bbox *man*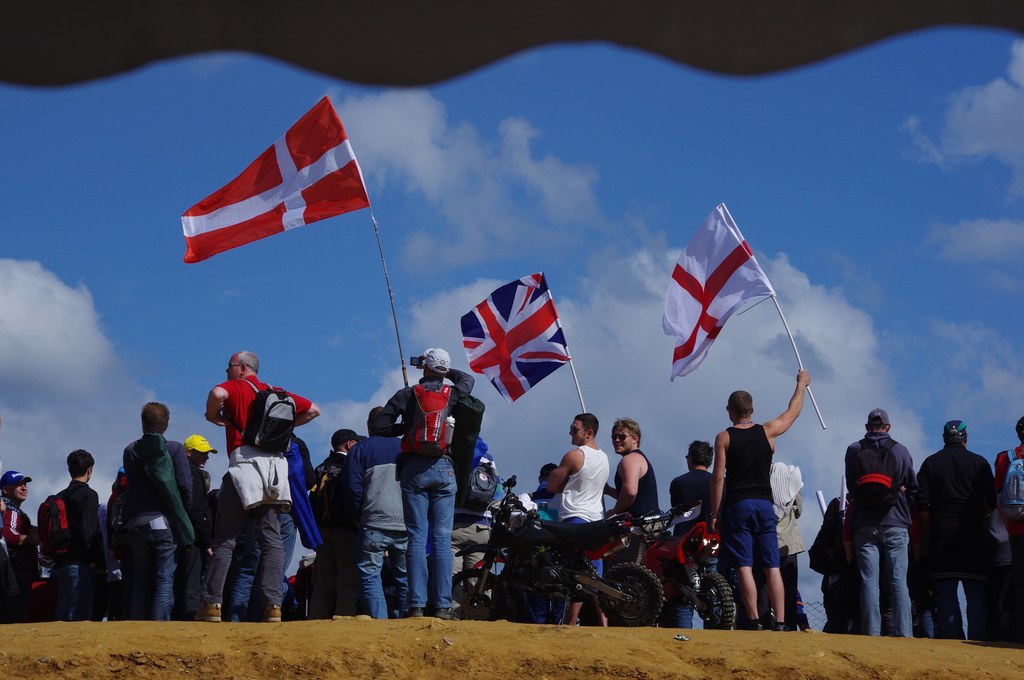
115/398/189/623
